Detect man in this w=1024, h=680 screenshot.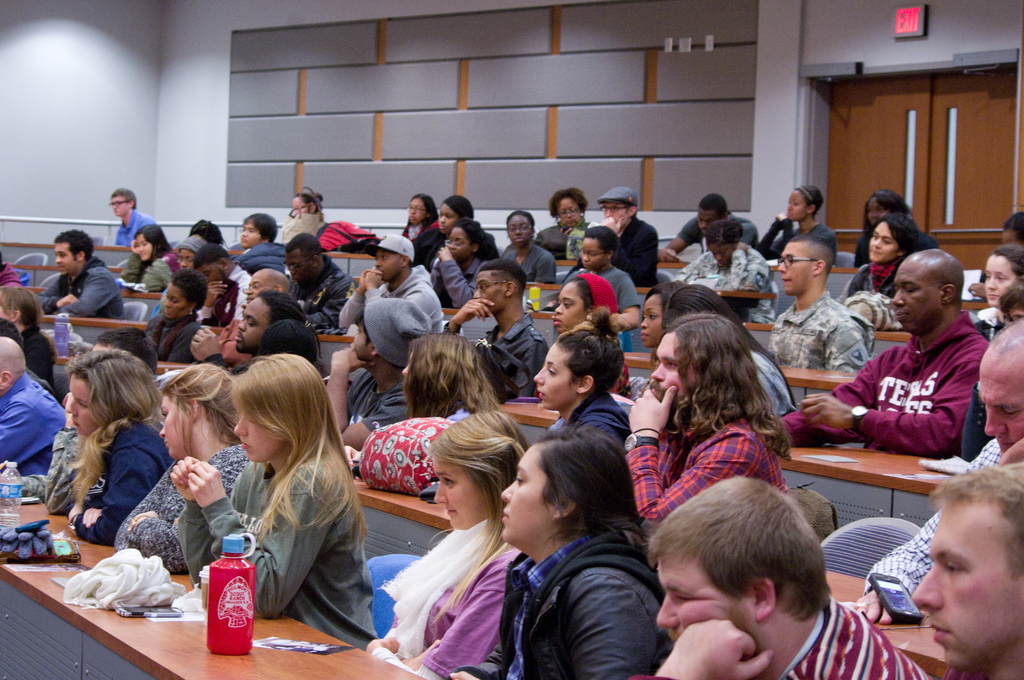
Detection: bbox(754, 234, 866, 429).
